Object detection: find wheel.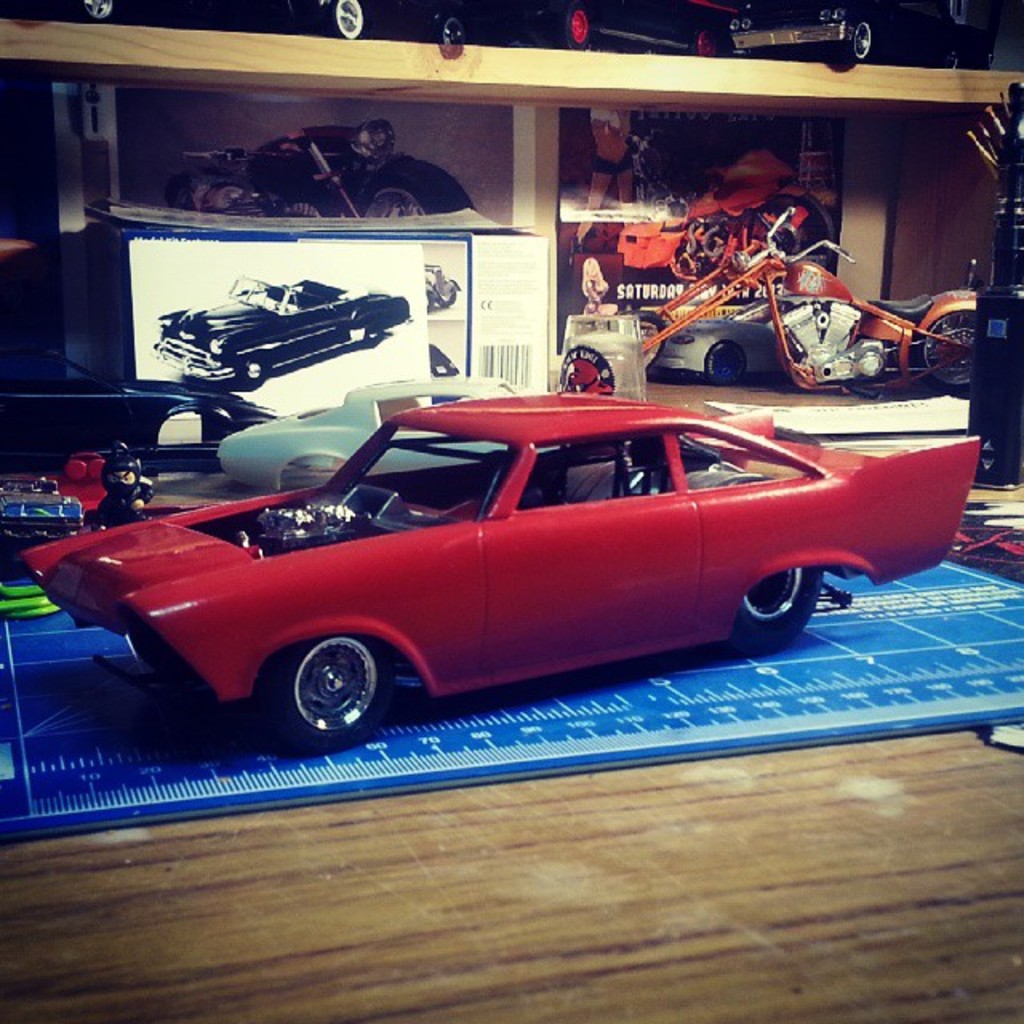
detection(370, 163, 469, 210).
